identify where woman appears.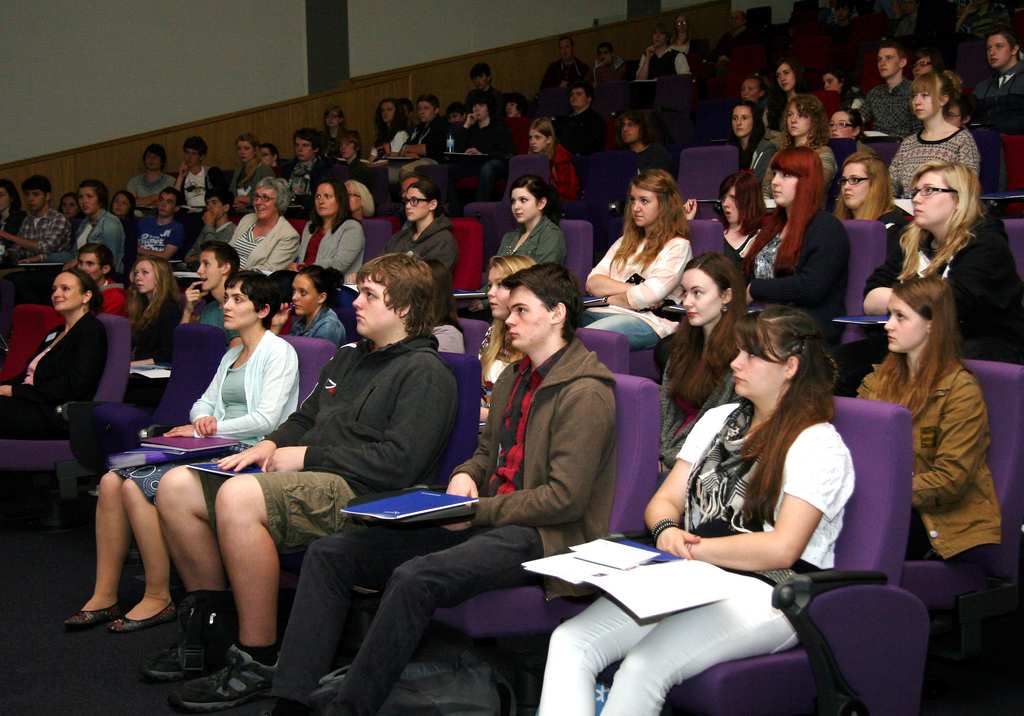
Appears at detection(345, 178, 376, 220).
